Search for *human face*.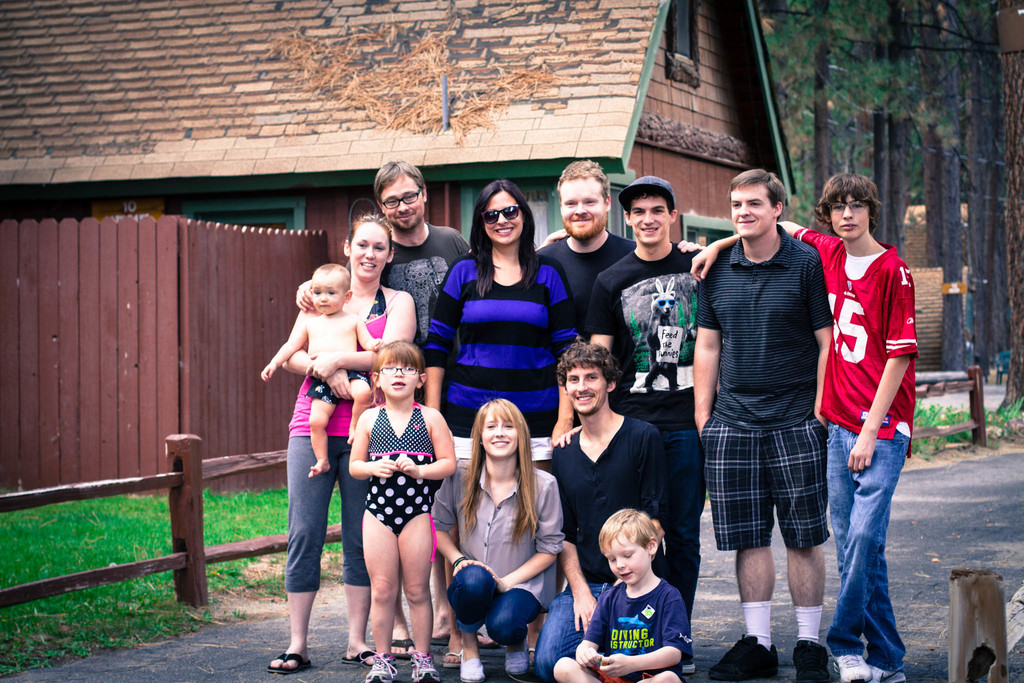
Found at x1=566, y1=363, x2=608, y2=413.
